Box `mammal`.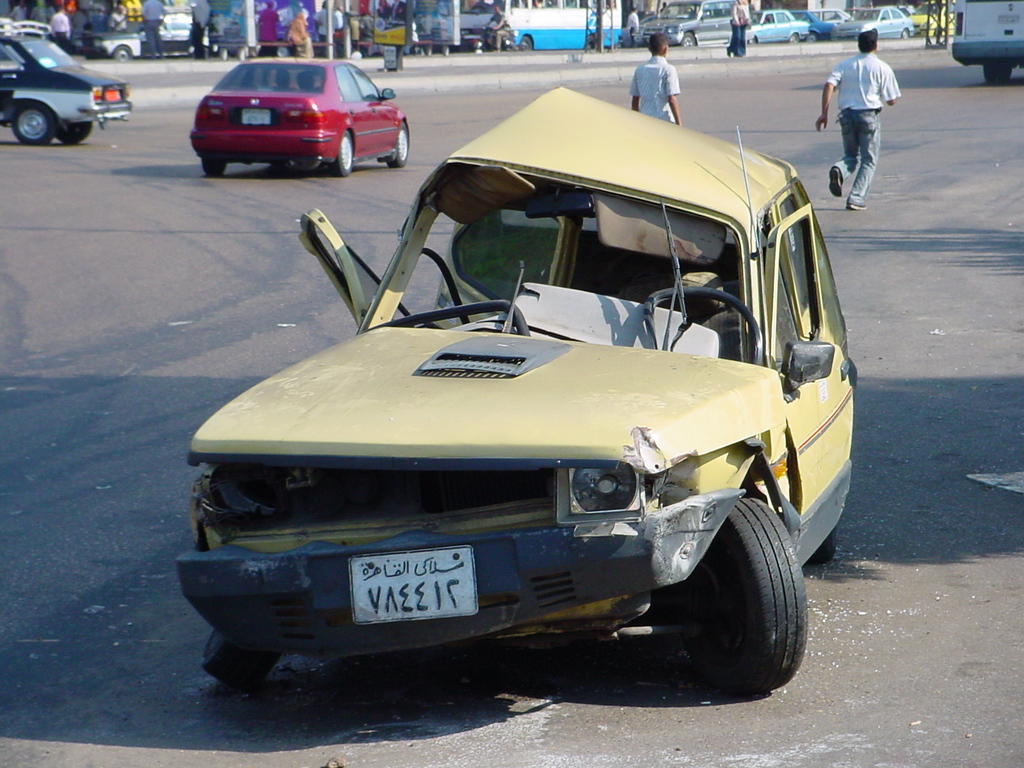
(left=105, top=6, right=126, bottom=33).
